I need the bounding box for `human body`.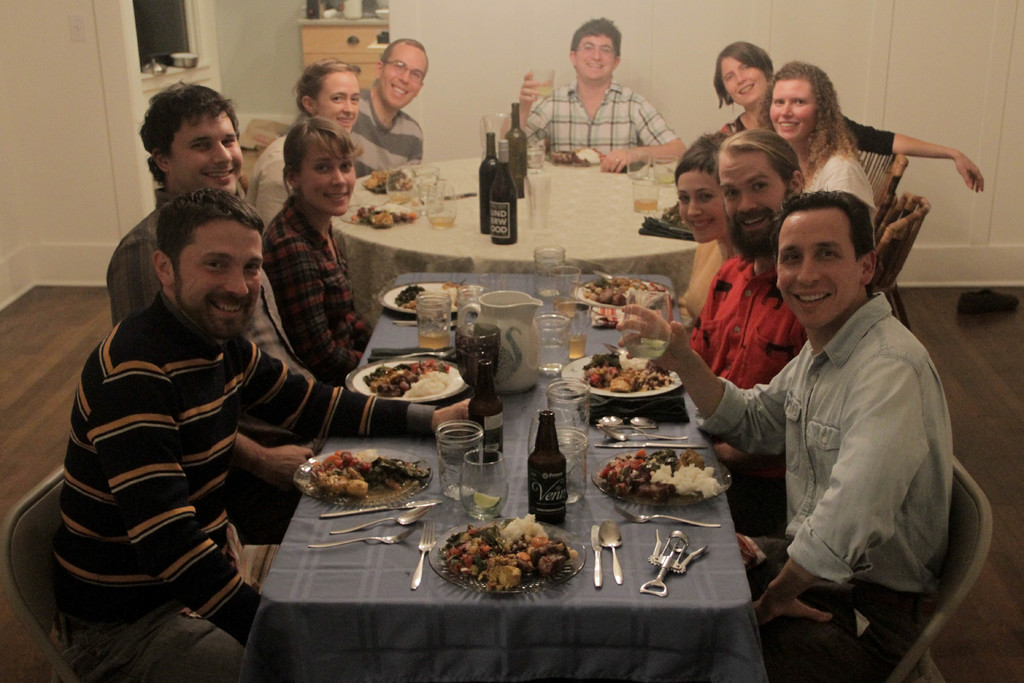
Here it is: [614,188,951,666].
